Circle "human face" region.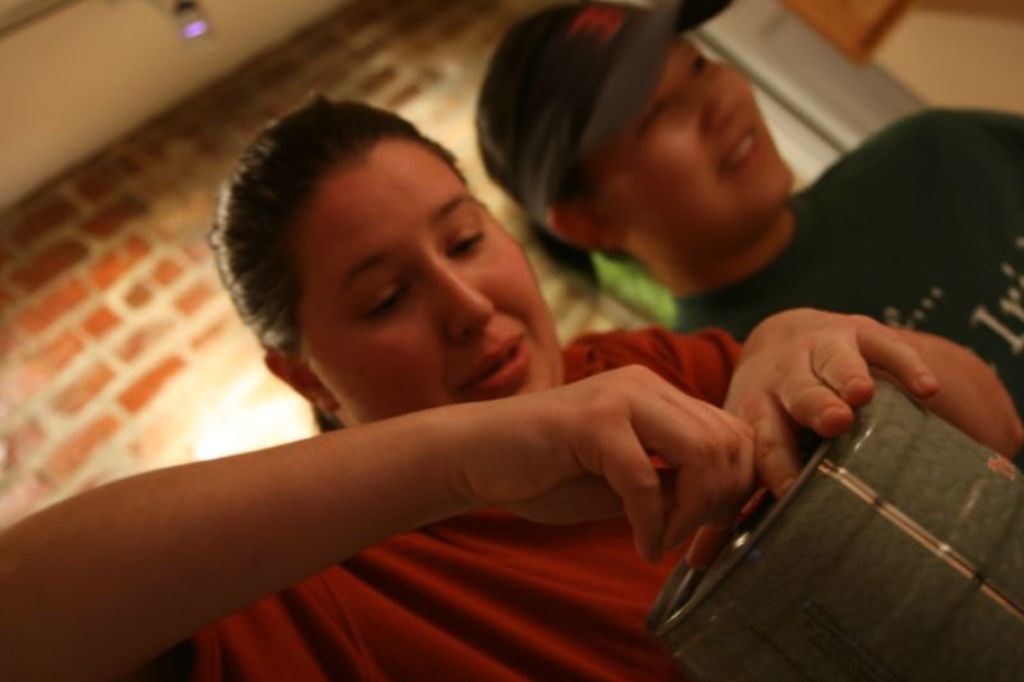
Region: 310, 157, 558, 381.
